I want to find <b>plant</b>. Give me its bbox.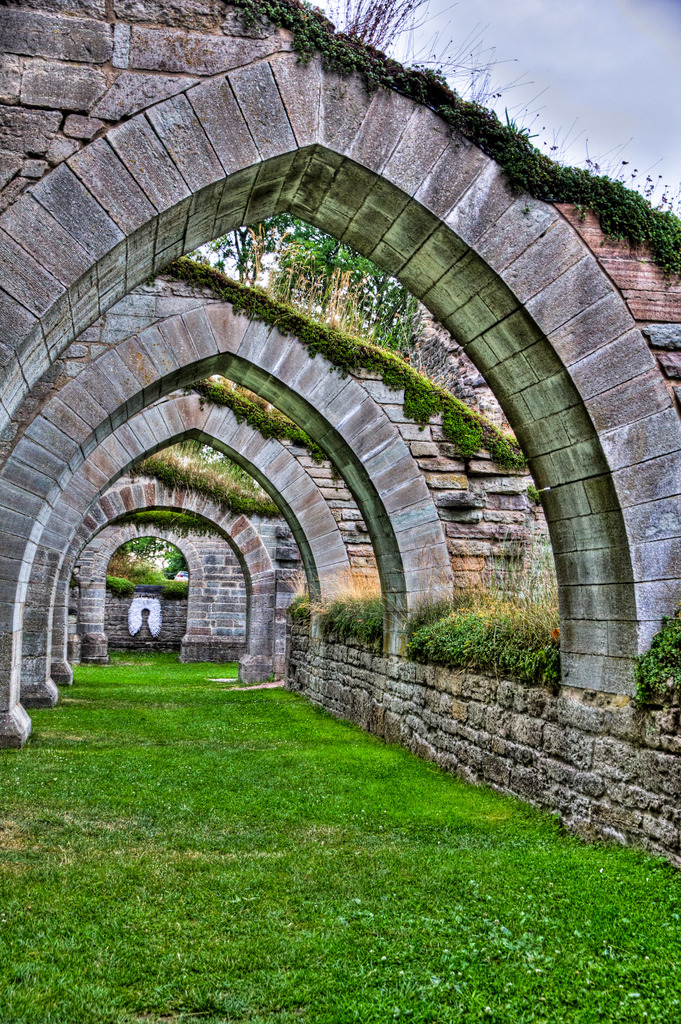
184:354:317:466.
